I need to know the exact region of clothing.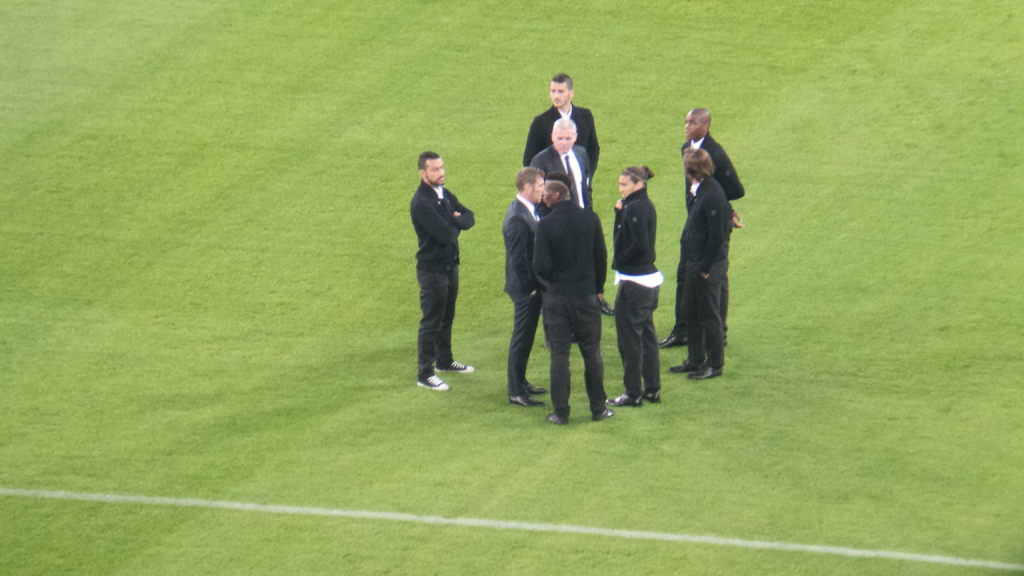
Region: detection(532, 200, 611, 420).
